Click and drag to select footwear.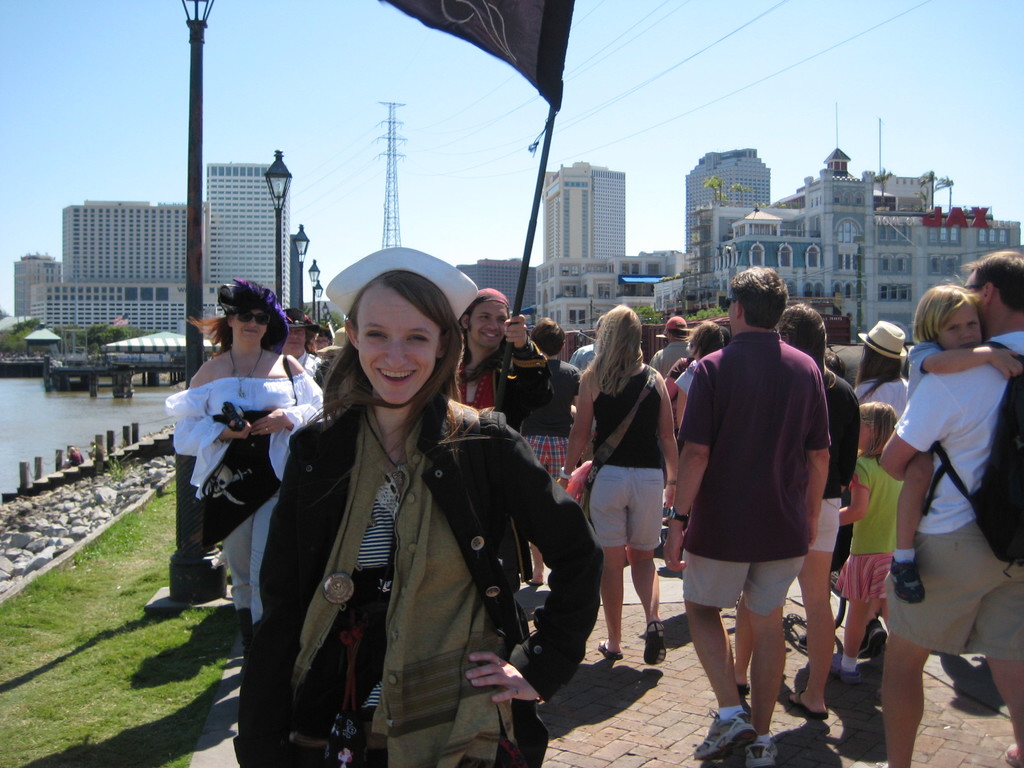
Selection: select_region(830, 653, 858, 678).
